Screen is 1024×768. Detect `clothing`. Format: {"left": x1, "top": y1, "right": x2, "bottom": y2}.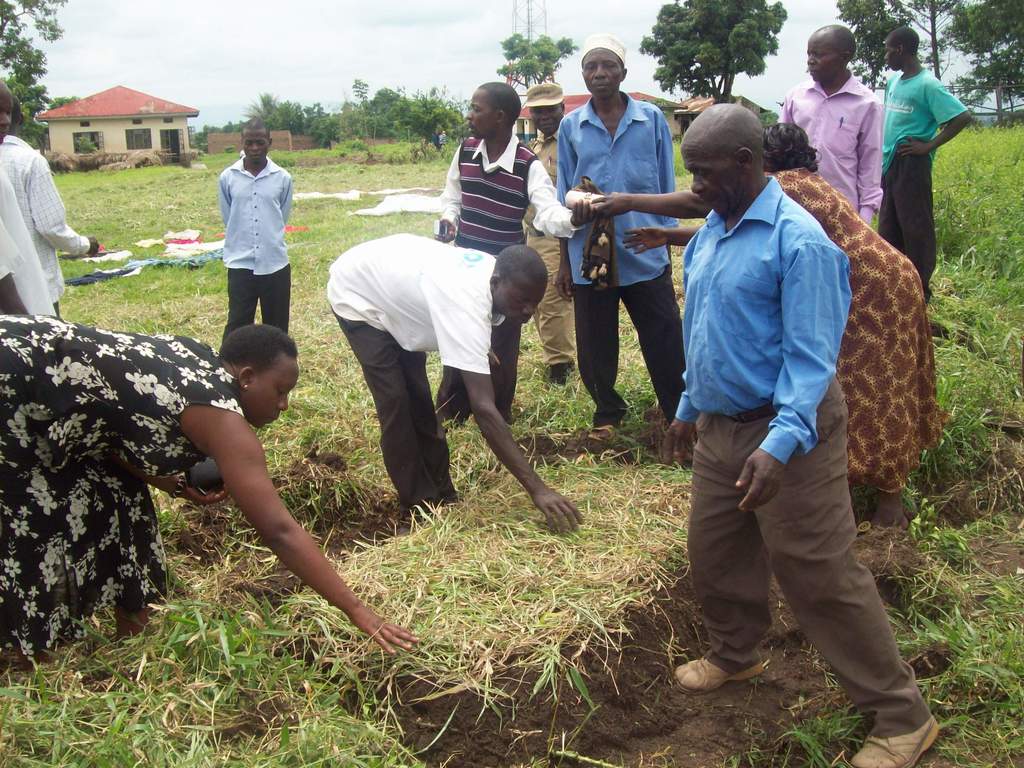
{"left": 0, "top": 135, "right": 86, "bottom": 299}.
